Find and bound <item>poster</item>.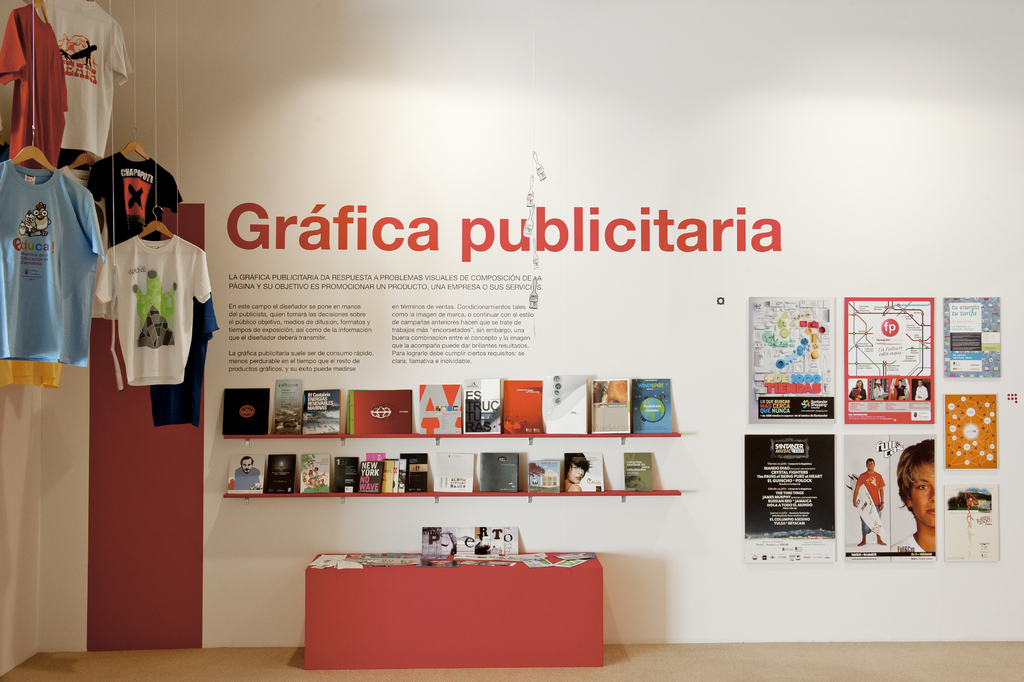
Bound: l=746, t=437, r=834, b=567.
